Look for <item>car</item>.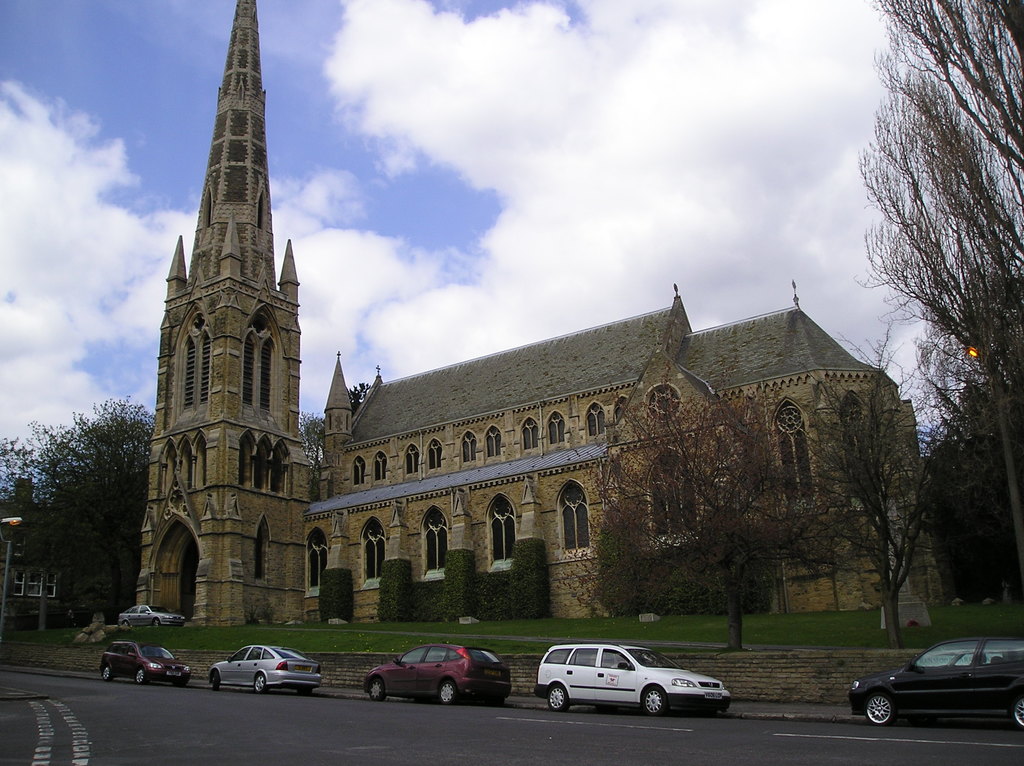
Found: box(851, 635, 1023, 730).
